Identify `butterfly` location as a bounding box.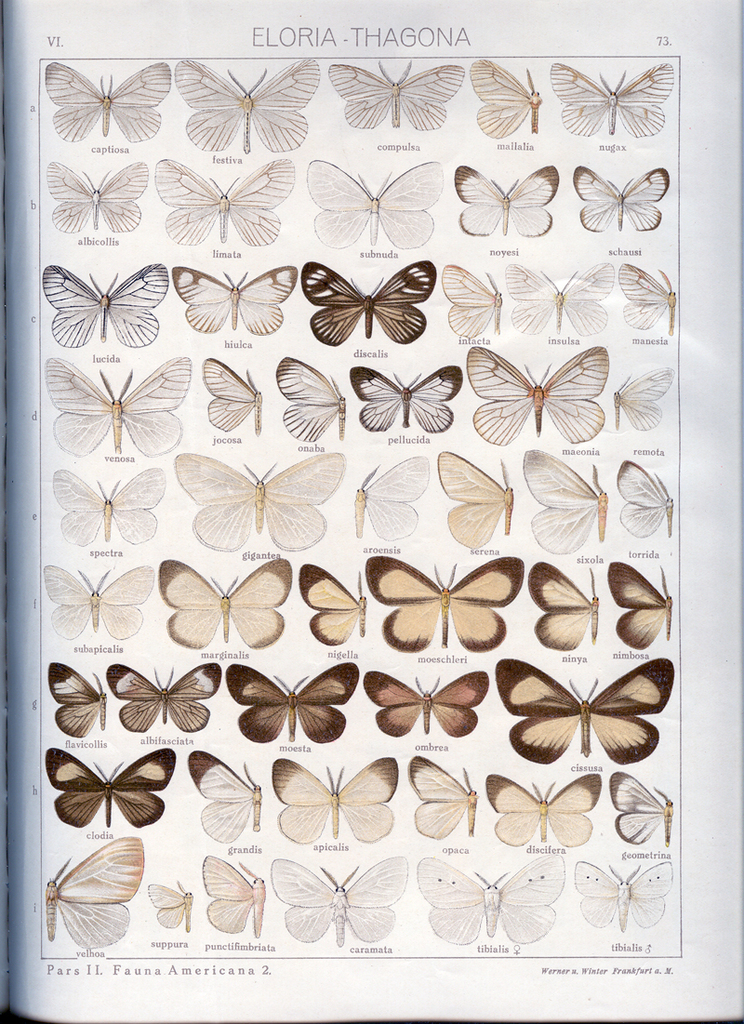
x1=199 y1=342 x2=266 y2=436.
